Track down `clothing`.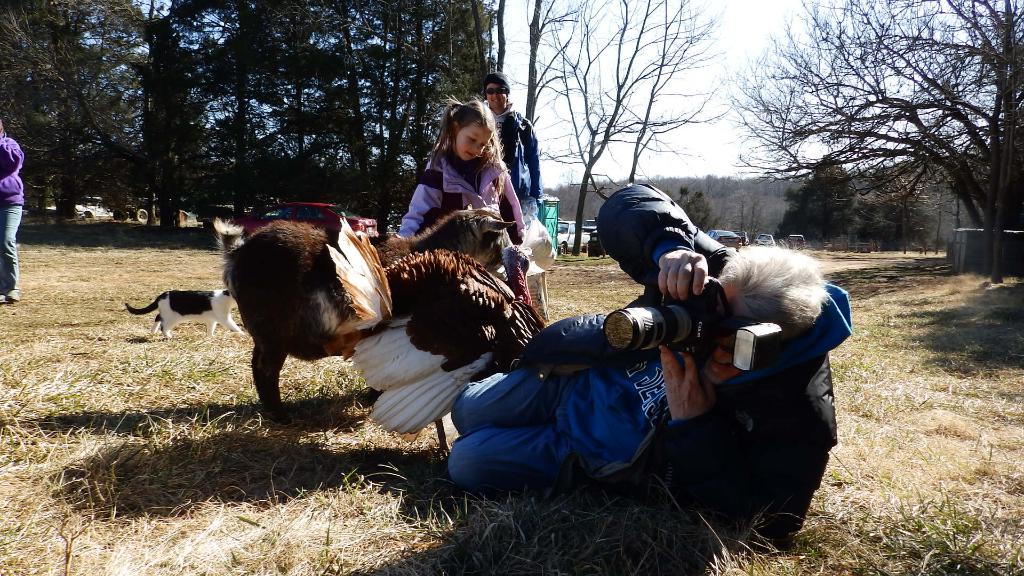
Tracked to box=[0, 131, 22, 284].
